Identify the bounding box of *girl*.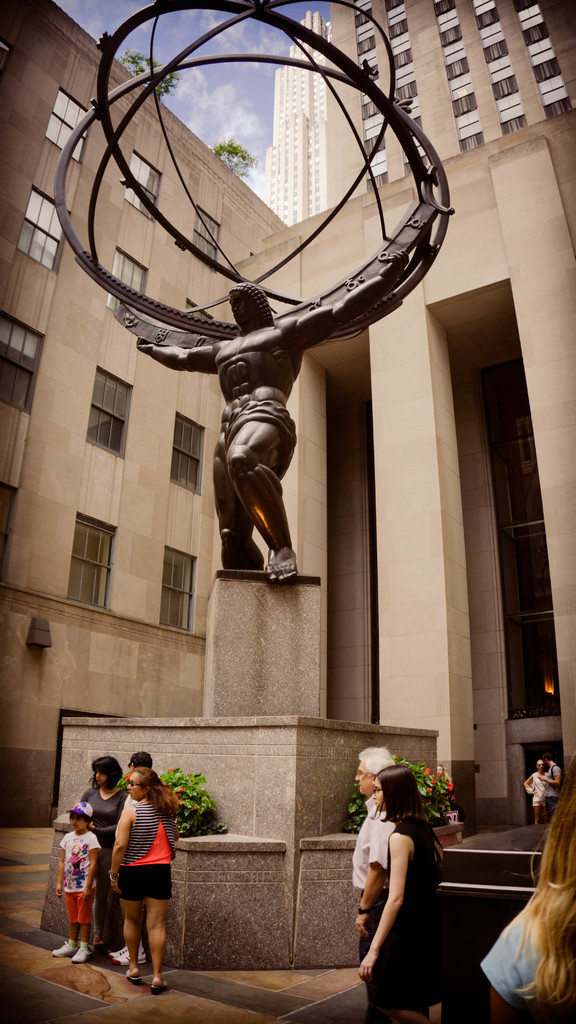
[109,764,177,989].
